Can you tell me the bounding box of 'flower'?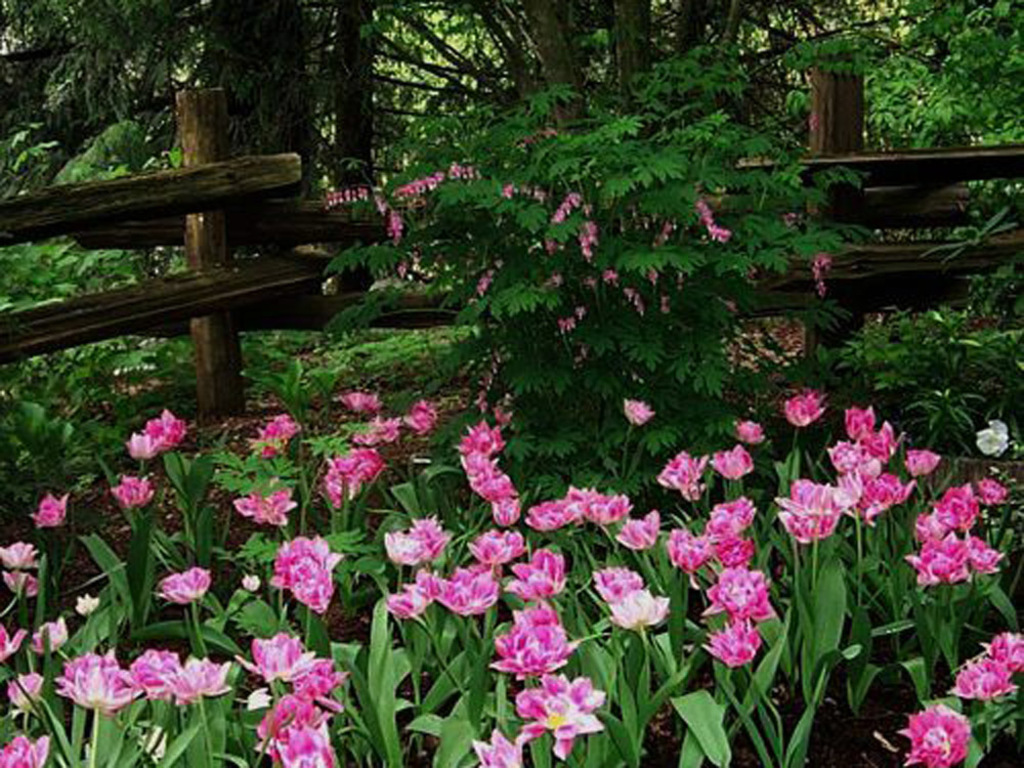
locate(624, 401, 654, 428).
